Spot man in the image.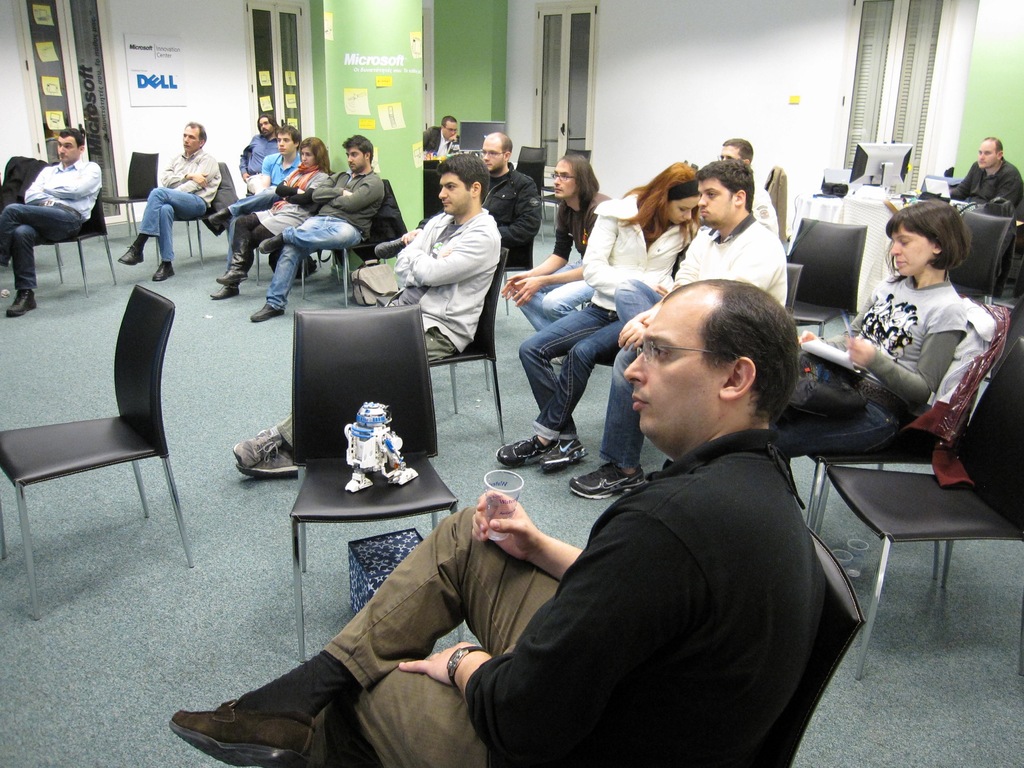
man found at Rect(502, 150, 619, 341).
